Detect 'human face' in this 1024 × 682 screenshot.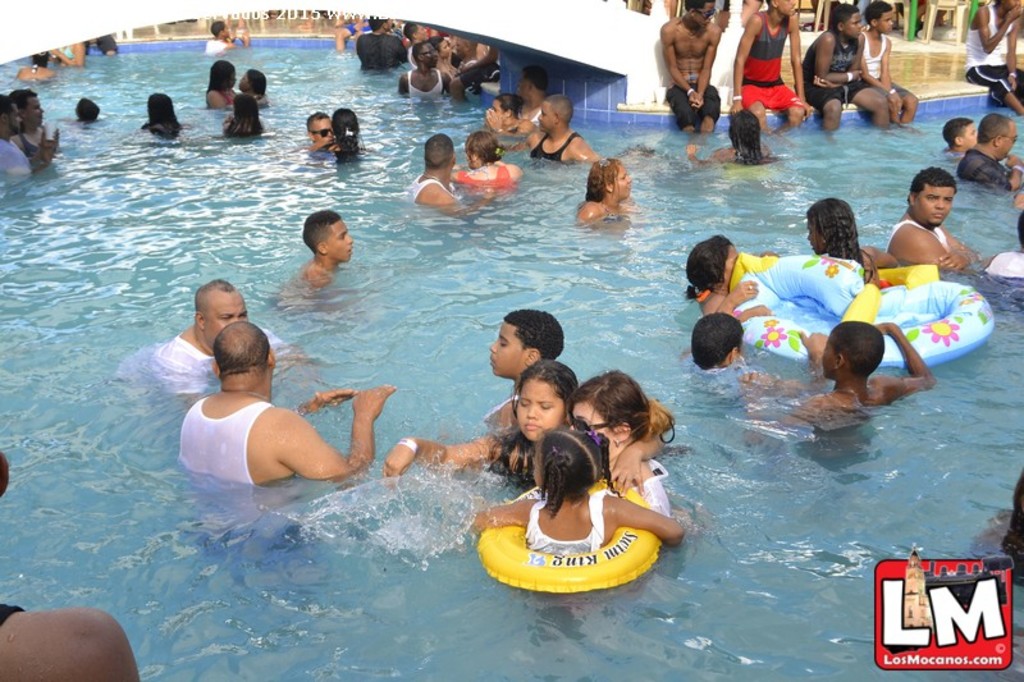
Detection: <region>26, 97, 42, 124</region>.
